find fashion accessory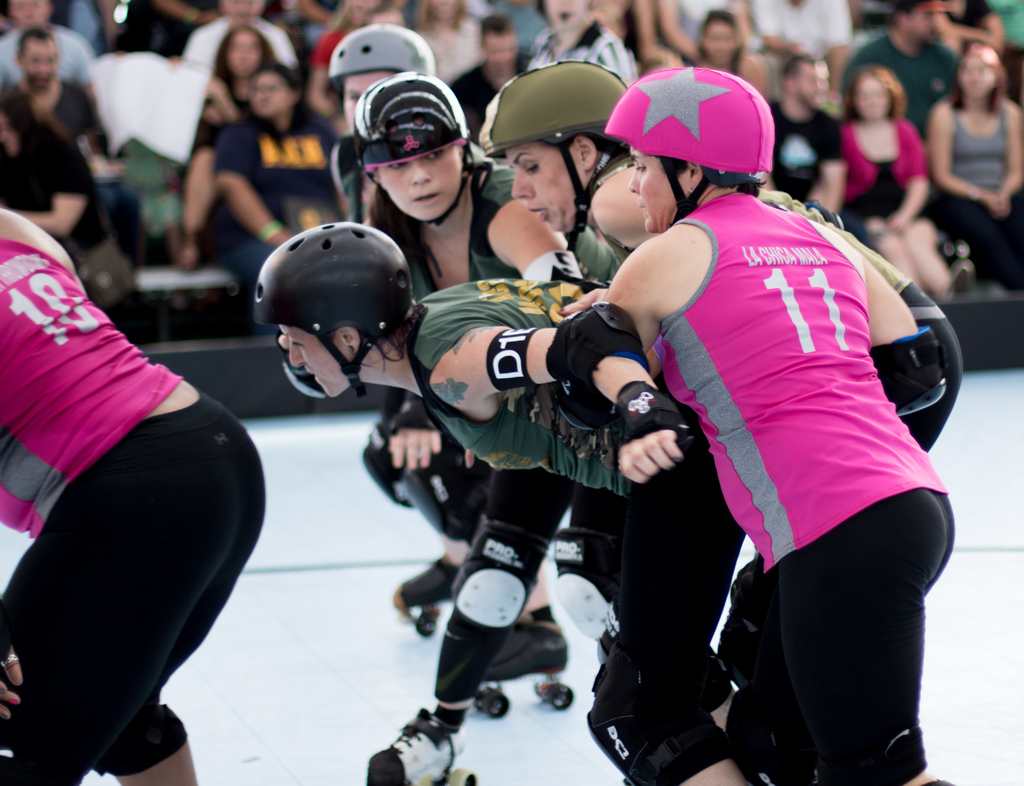
(545,303,650,397)
